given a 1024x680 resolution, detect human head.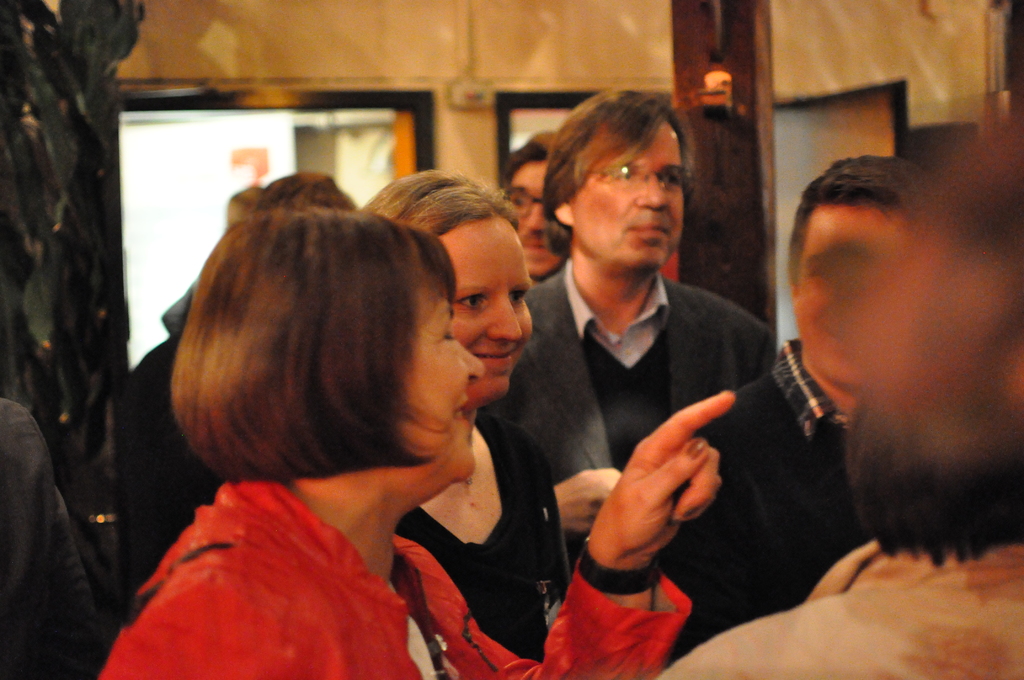
bbox=(537, 88, 692, 277).
